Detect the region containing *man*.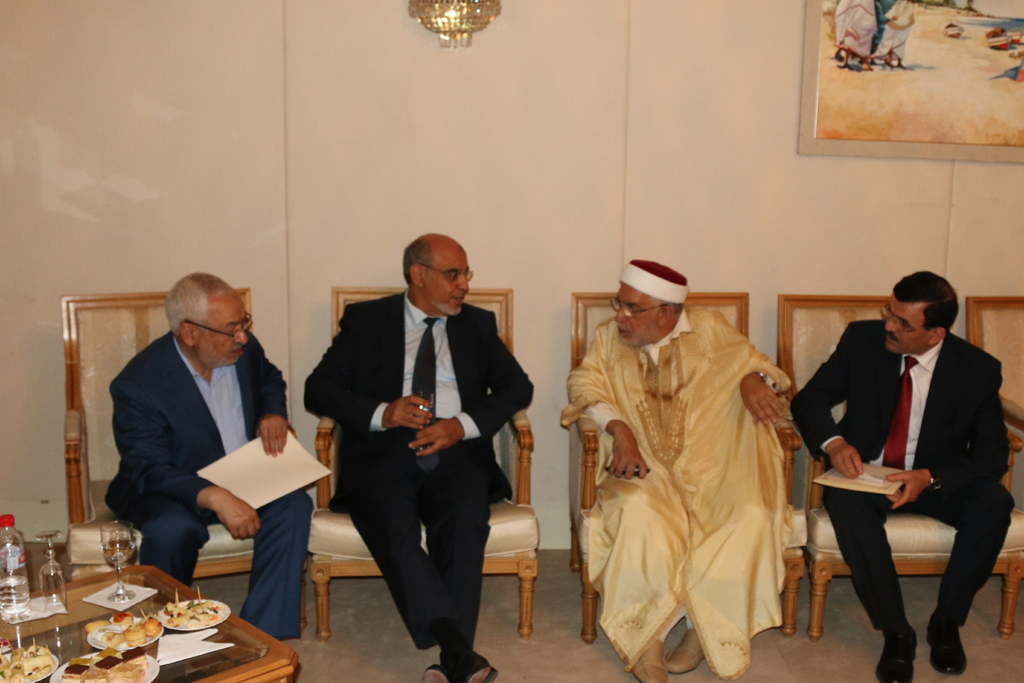
[x1=562, y1=258, x2=798, y2=682].
